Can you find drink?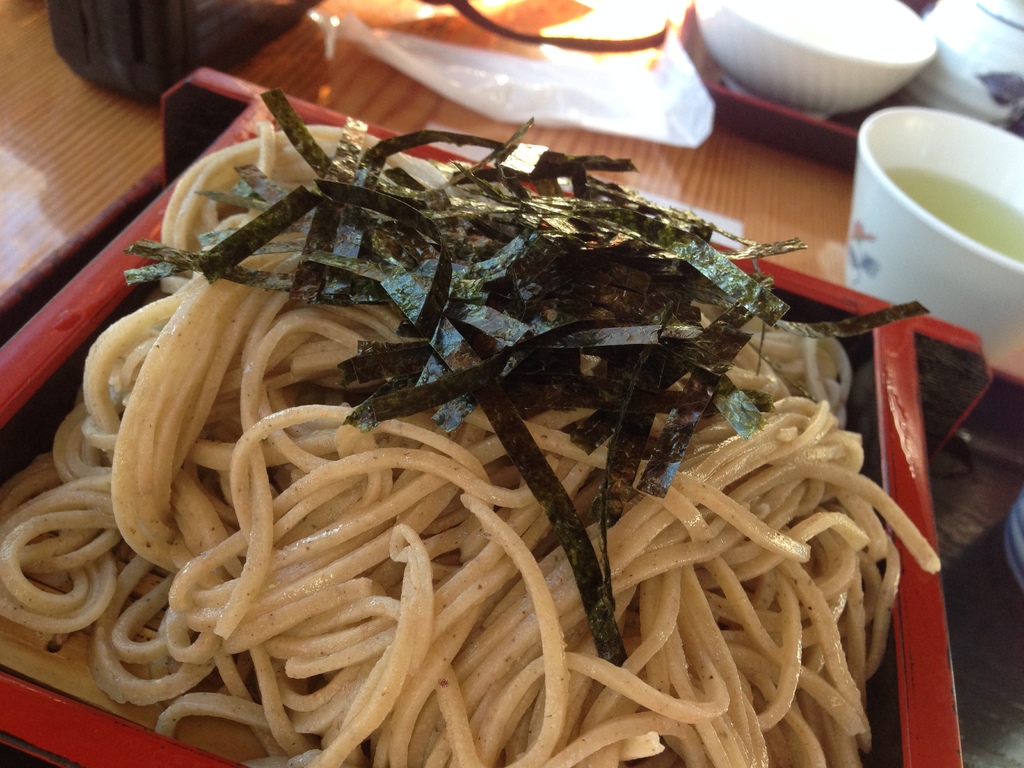
Yes, bounding box: <box>882,170,1023,264</box>.
